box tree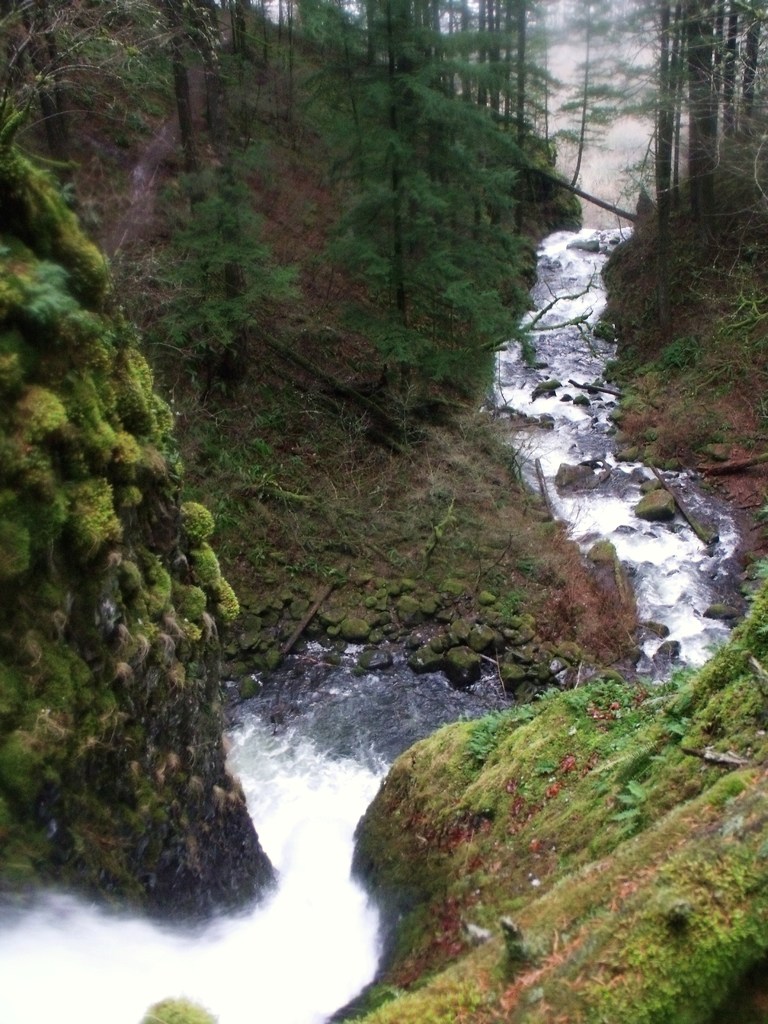
292 0 519 394
